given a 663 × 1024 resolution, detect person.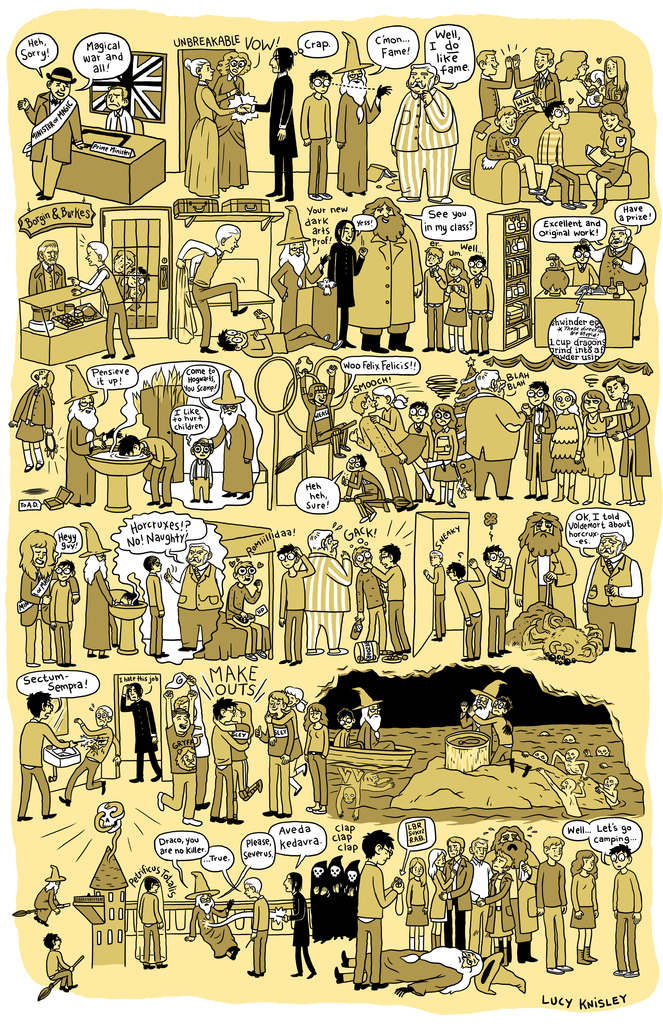
[x1=60, y1=369, x2=113, y2=500].
